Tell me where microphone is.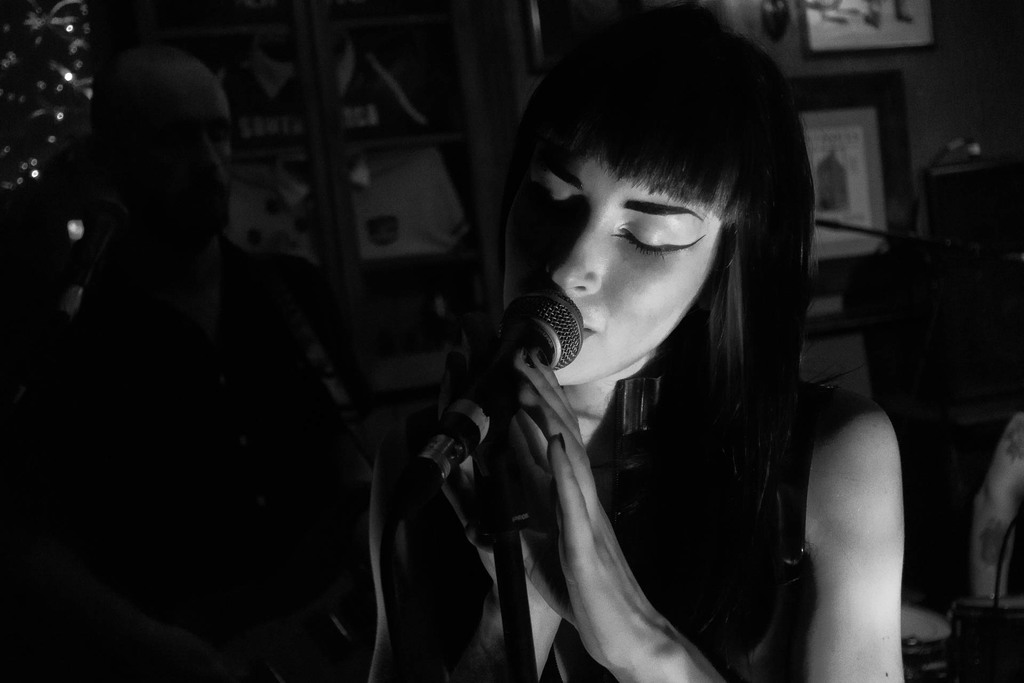
microphone is at box=[412, 288, 584, 490].
